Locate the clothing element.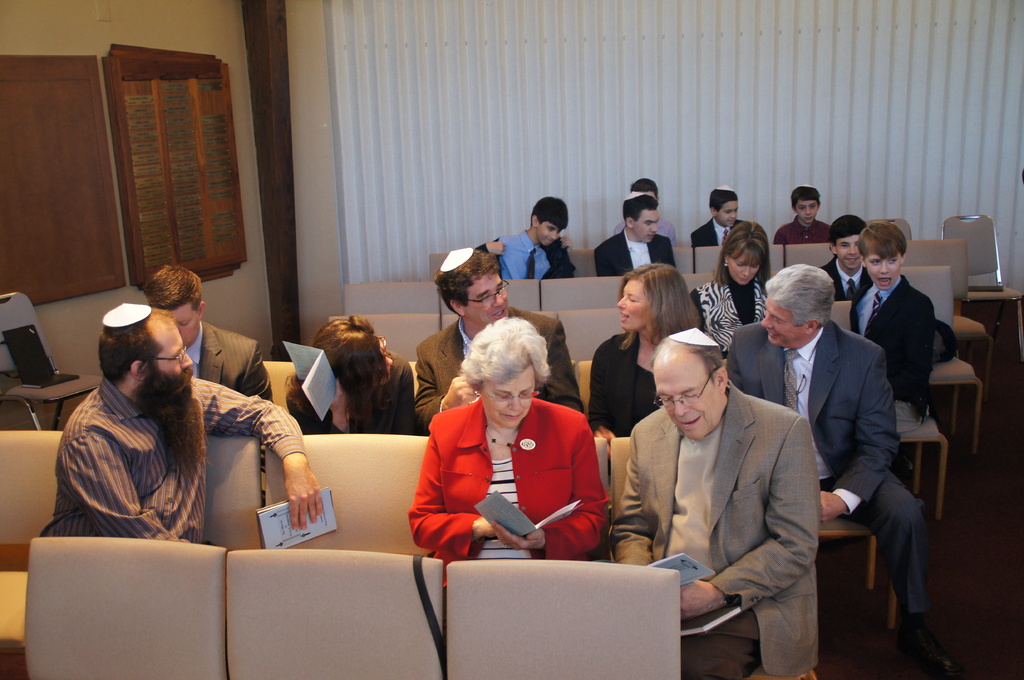
Element bbox: 188, 306, 263, 398.
